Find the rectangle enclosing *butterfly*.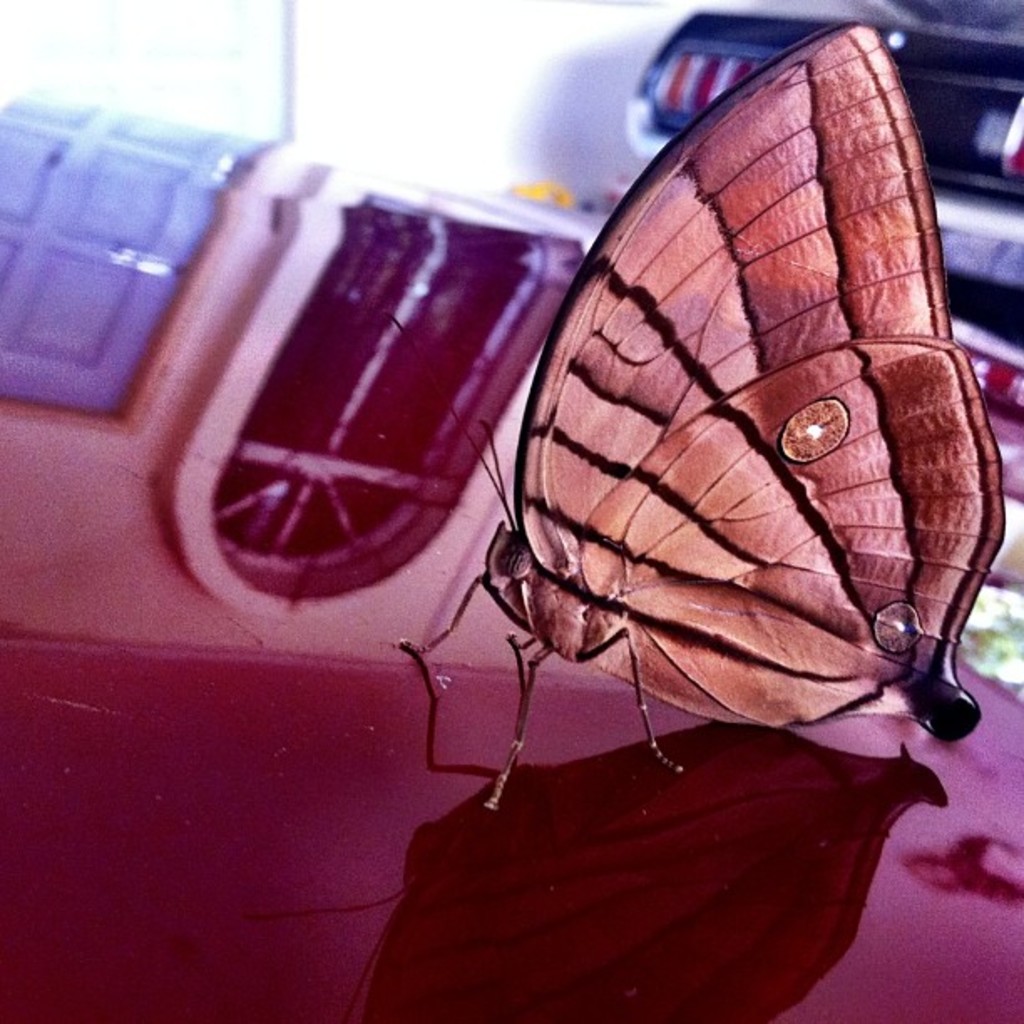
<region>400, 20, 1009, 806</region>.
